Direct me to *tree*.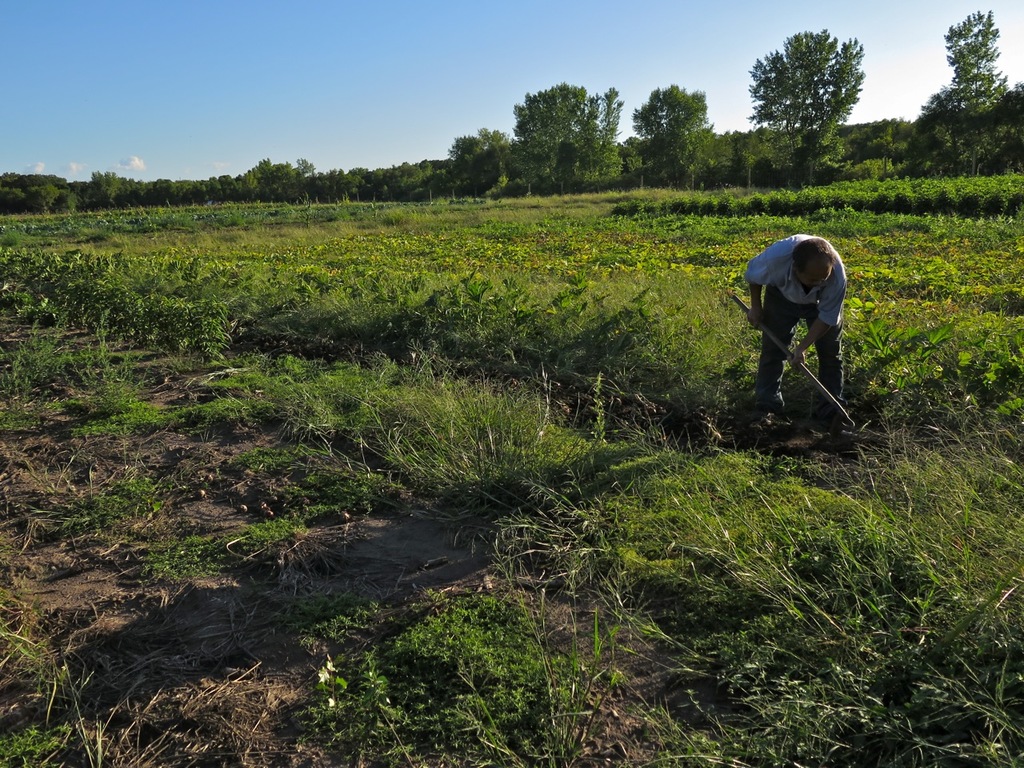
Direction: region(904, 0, 1023, 174).
